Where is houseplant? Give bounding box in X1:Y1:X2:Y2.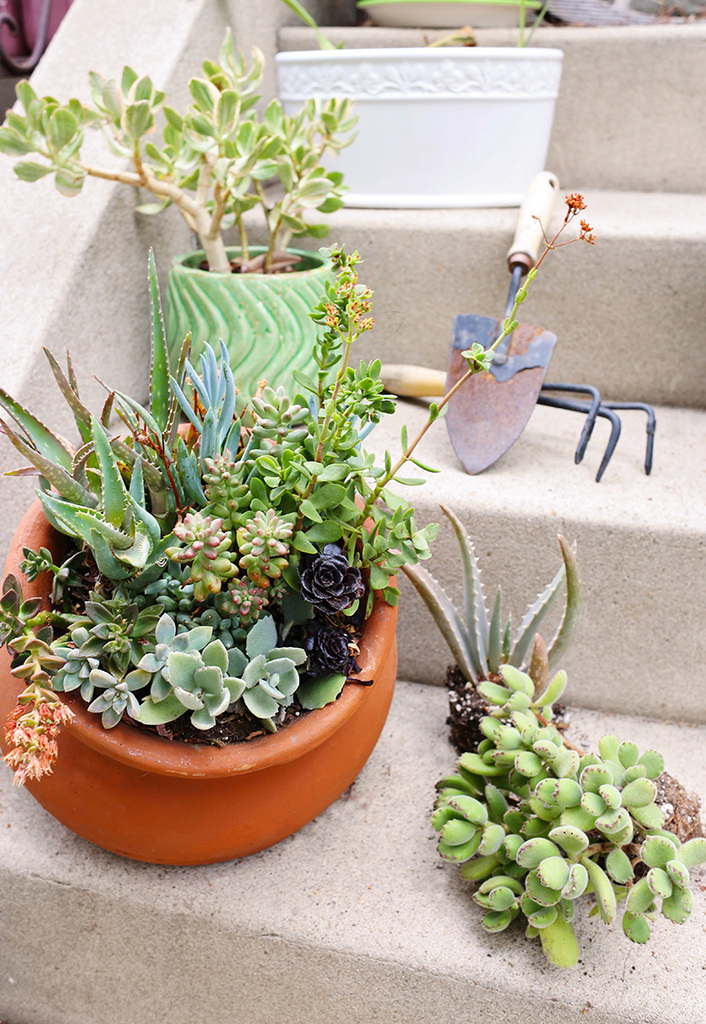
0:19:361:445.
